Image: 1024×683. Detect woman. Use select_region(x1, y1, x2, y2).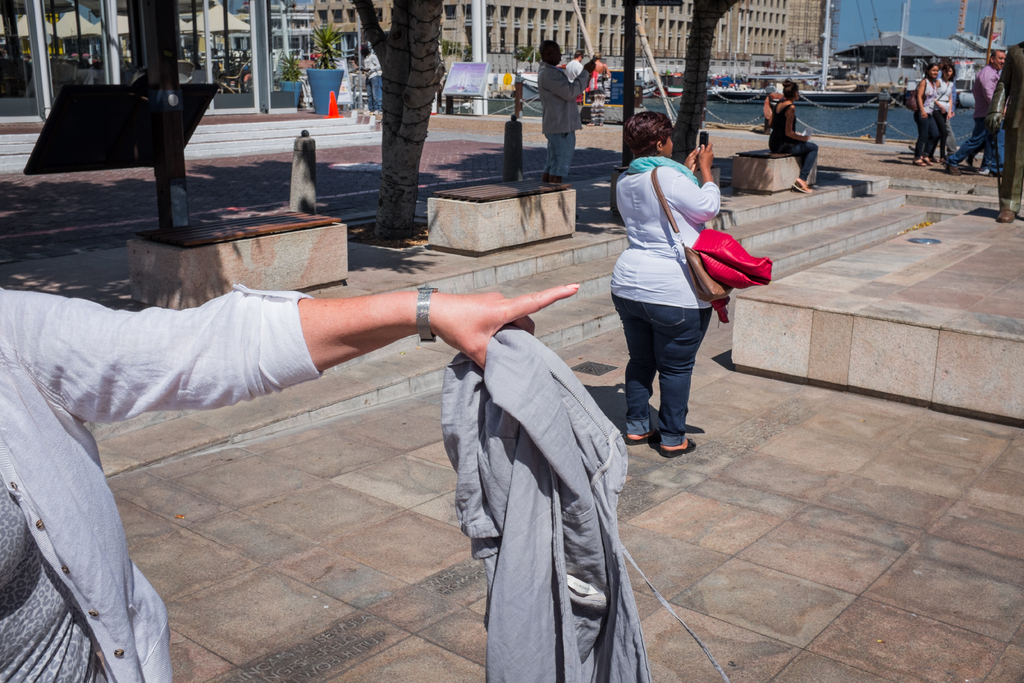
select_region(0, 281, 589, 682).
